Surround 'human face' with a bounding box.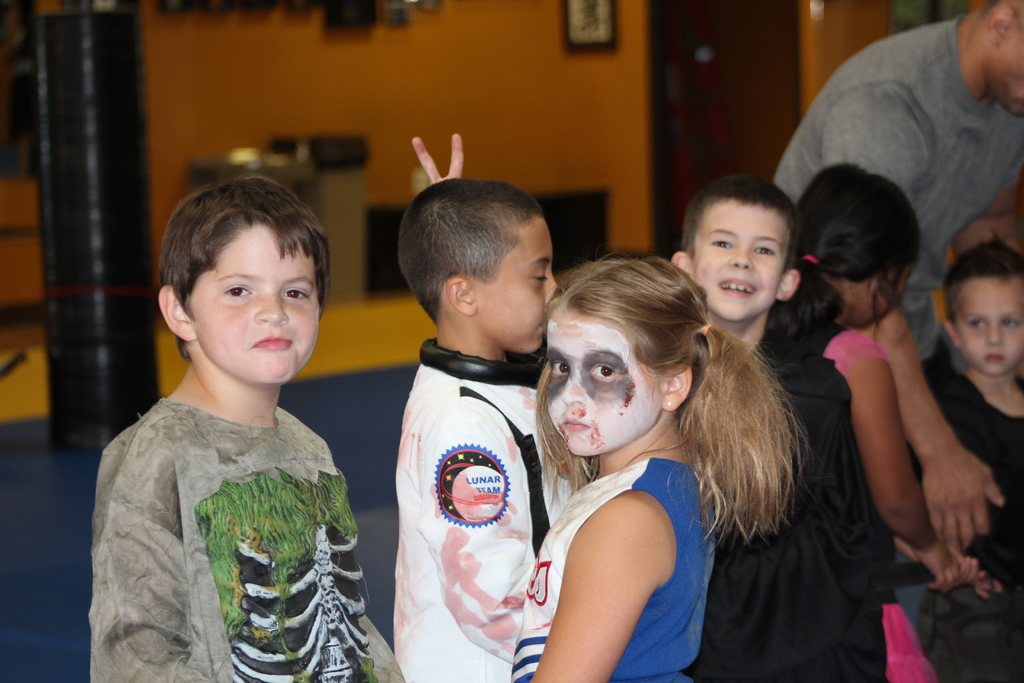
pyautogui.locateOnScreen(991, 49, 1023, 120).
